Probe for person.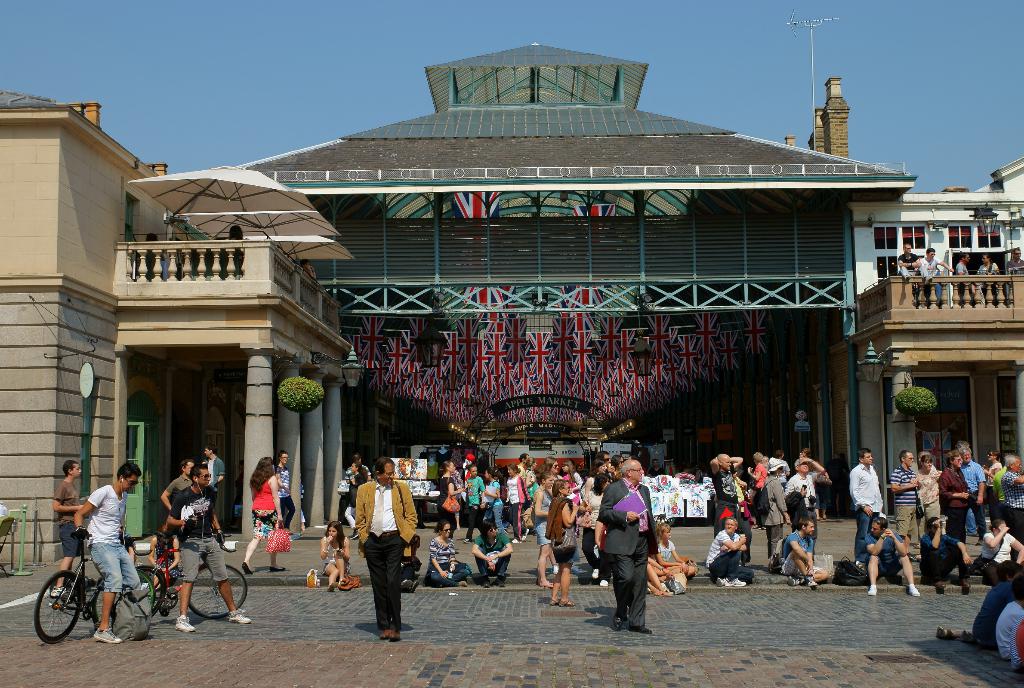
Probe result: bbox=[703, 511, 758, 591].
